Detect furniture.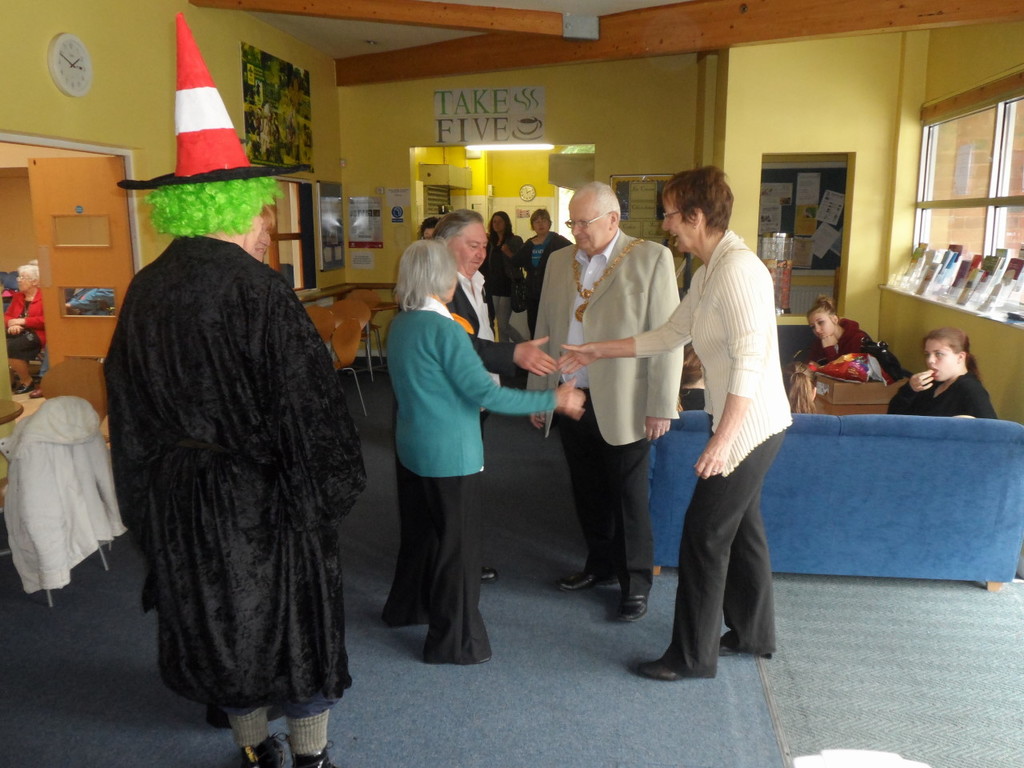
Detected at bbox(647, 402, 1023, 596).
